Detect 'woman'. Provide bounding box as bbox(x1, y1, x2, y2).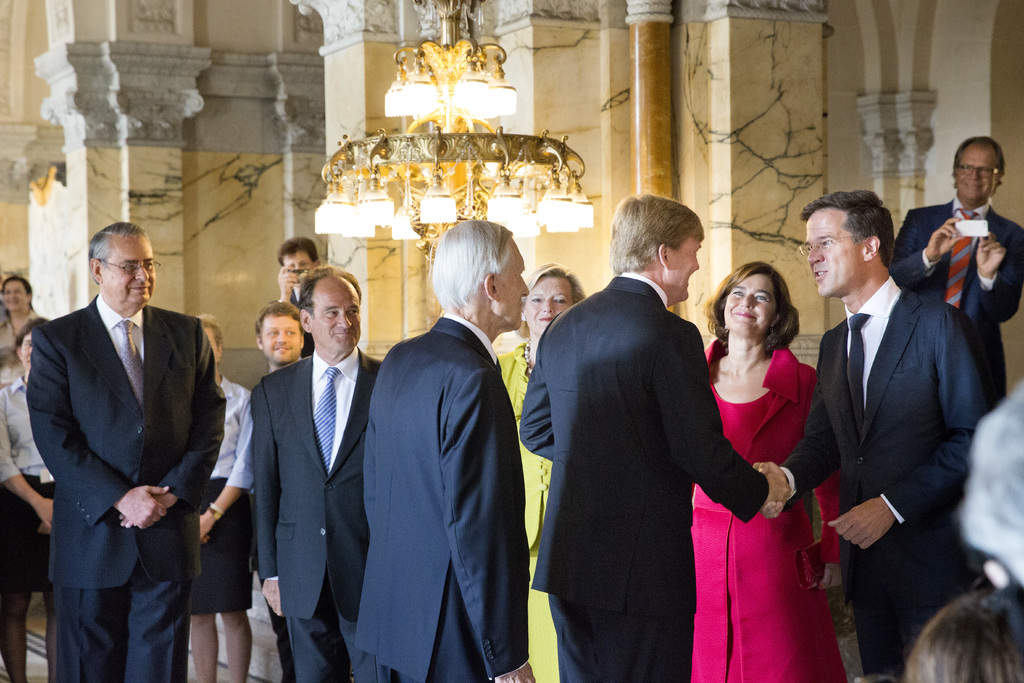
bbox(175, 306, 255, 682).
